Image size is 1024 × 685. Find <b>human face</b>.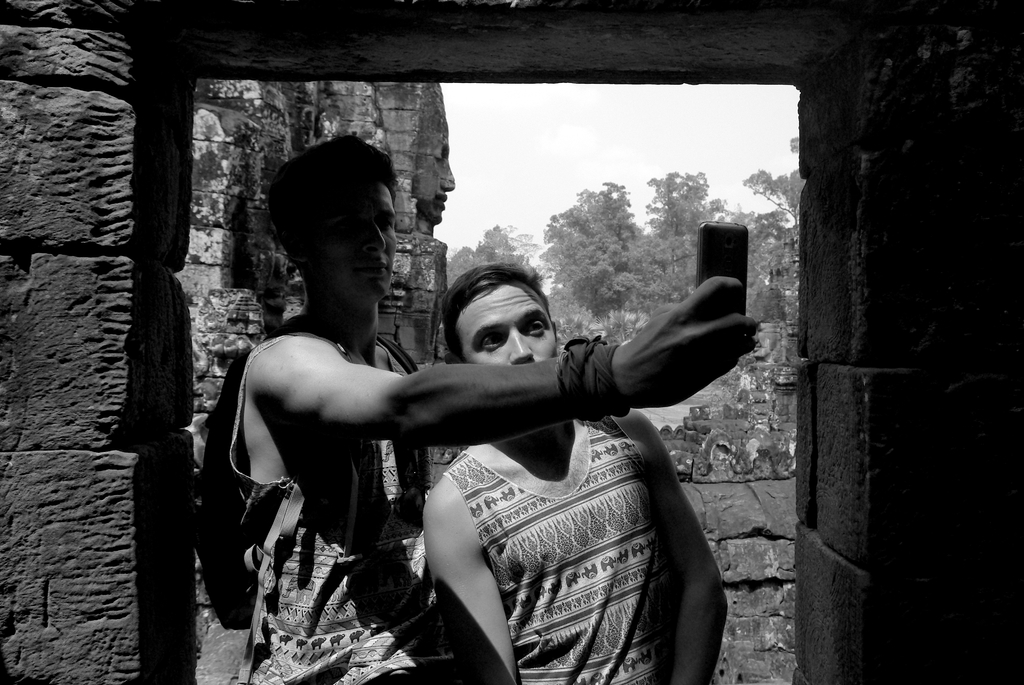
<bbox>304, 177, 397, 301</bbox>.
